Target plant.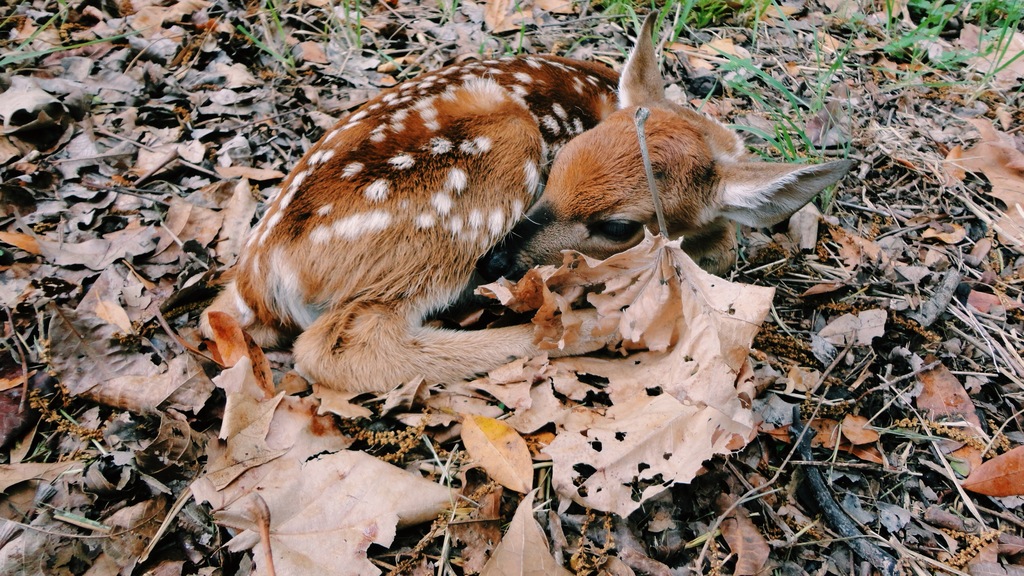
Target region: {"x1": 226, "y1": 0, "x2": 307, "y2": 75}.
